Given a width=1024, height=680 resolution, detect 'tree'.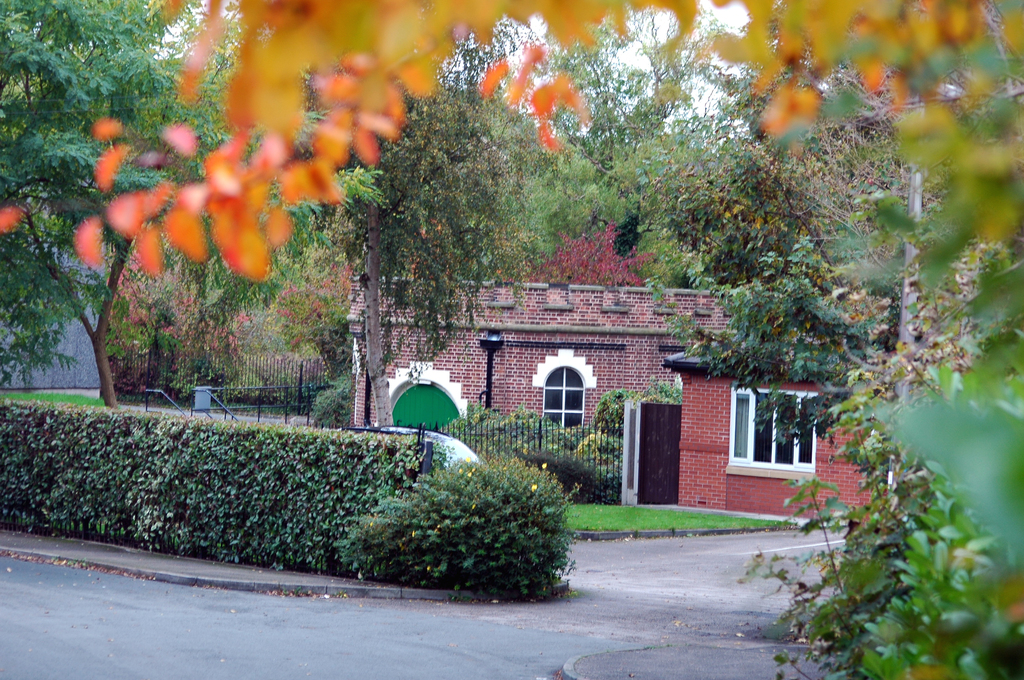
region(236, 51, 502, 447).
